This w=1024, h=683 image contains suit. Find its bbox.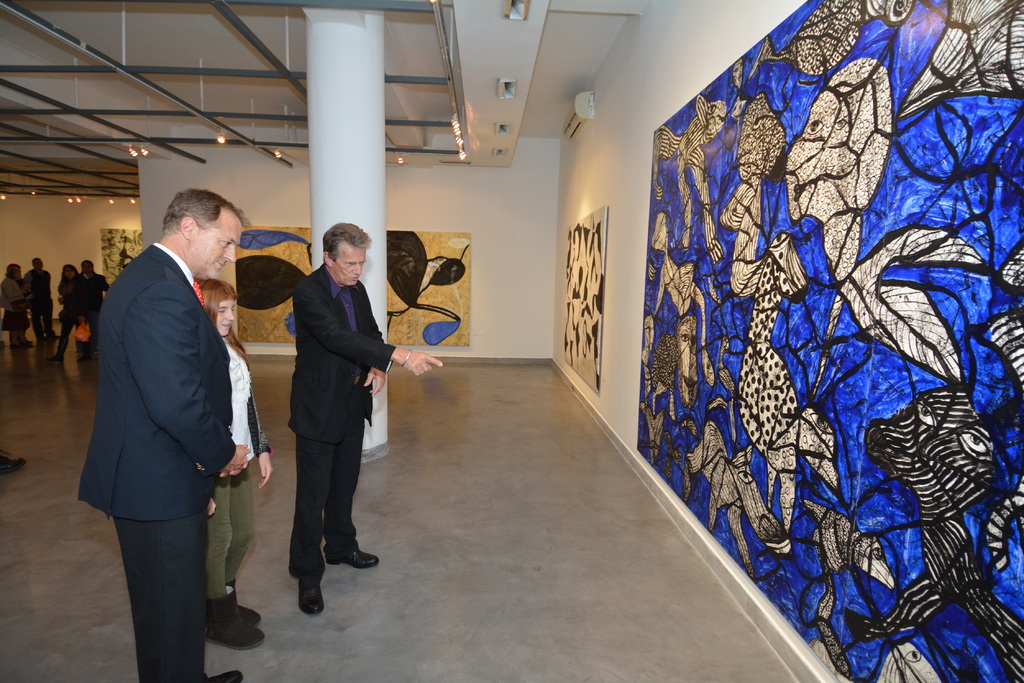
(258,255,397,593).
